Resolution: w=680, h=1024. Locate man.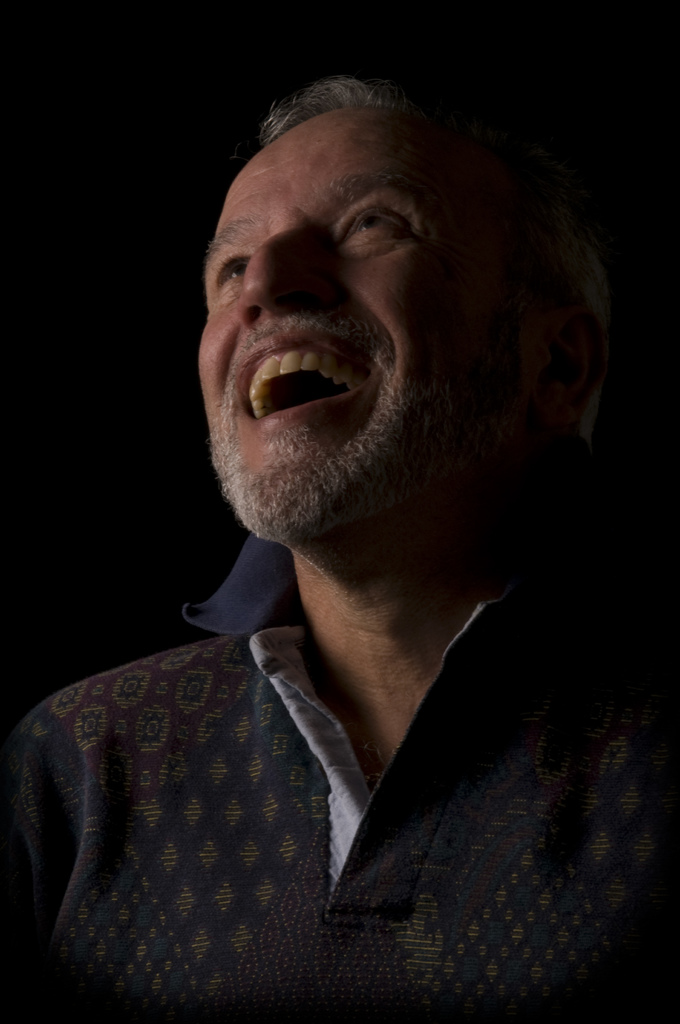
[x1=0, y1=84, x2=679, y2=1023].
